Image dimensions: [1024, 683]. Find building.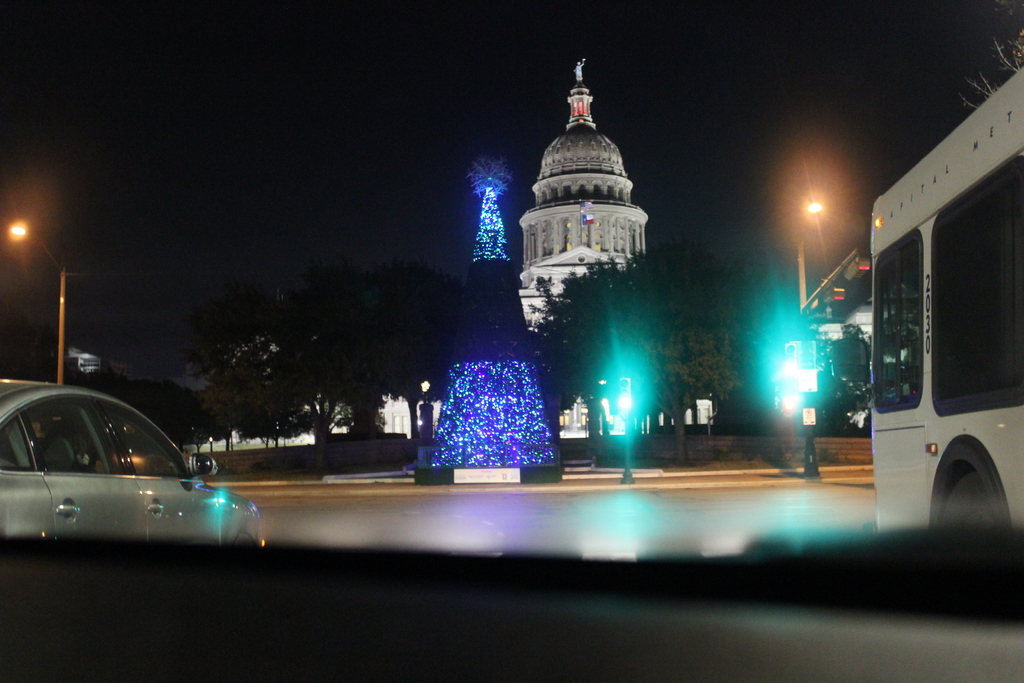
516/57/646/441.
